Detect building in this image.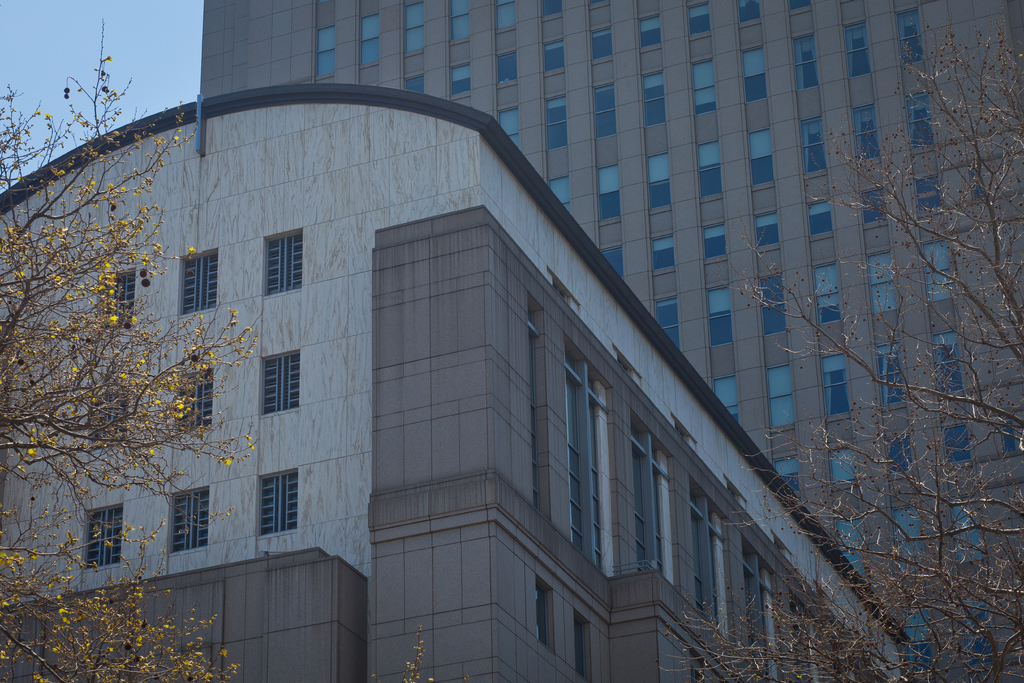
Detection: BBox(0, 82, 910, 682).
